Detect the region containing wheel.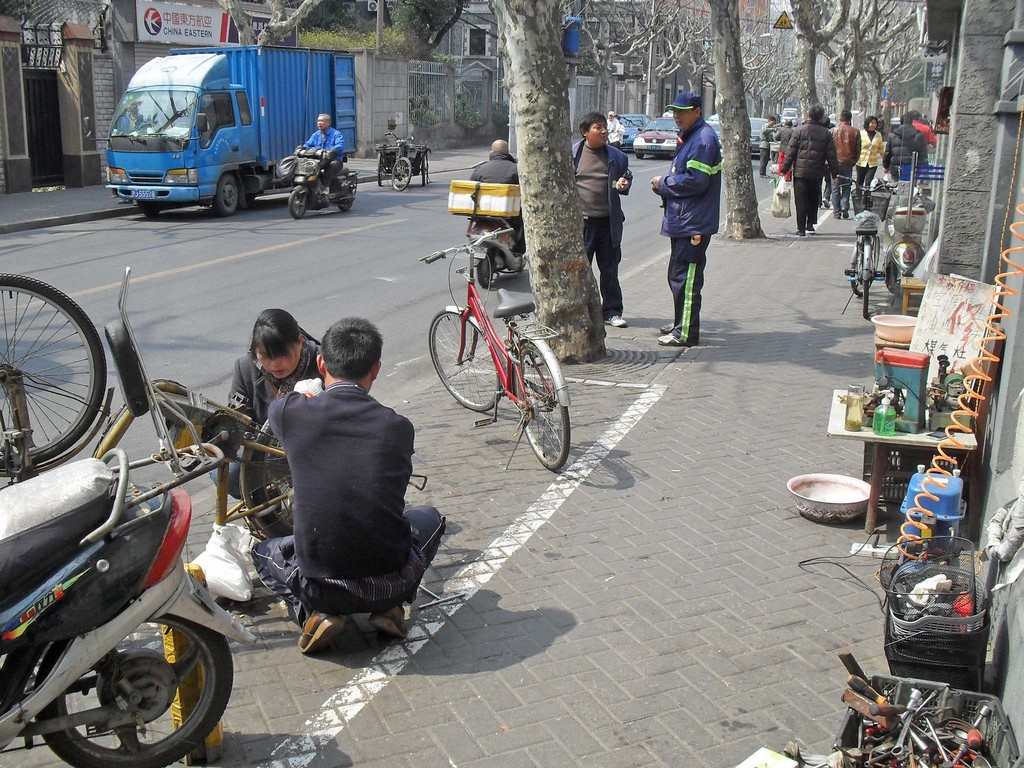
locate(378, 154, 381, 188).
